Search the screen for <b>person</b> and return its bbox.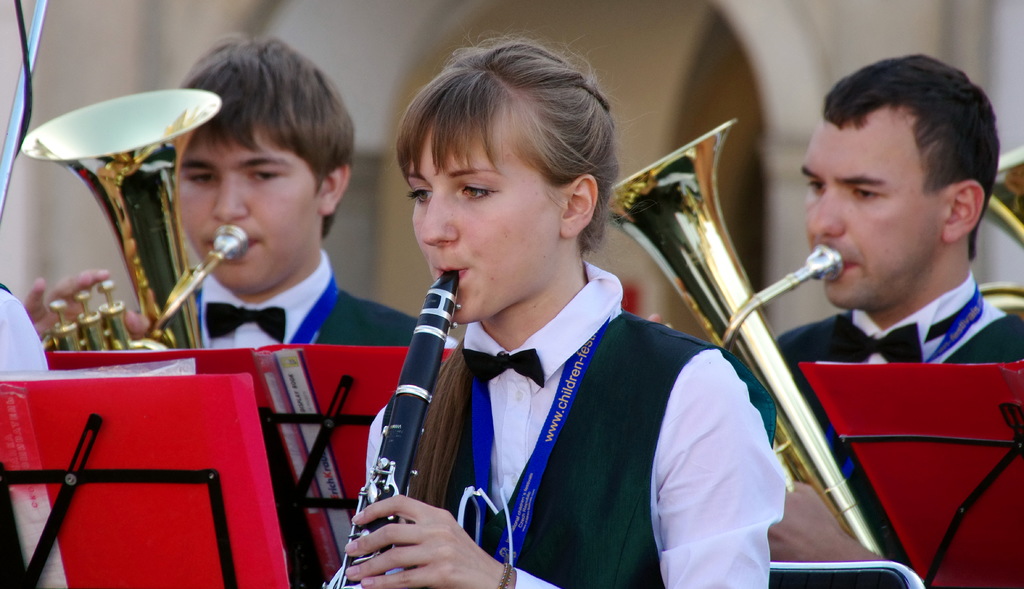
Found: l=13, t=33, r=445, b=355.
